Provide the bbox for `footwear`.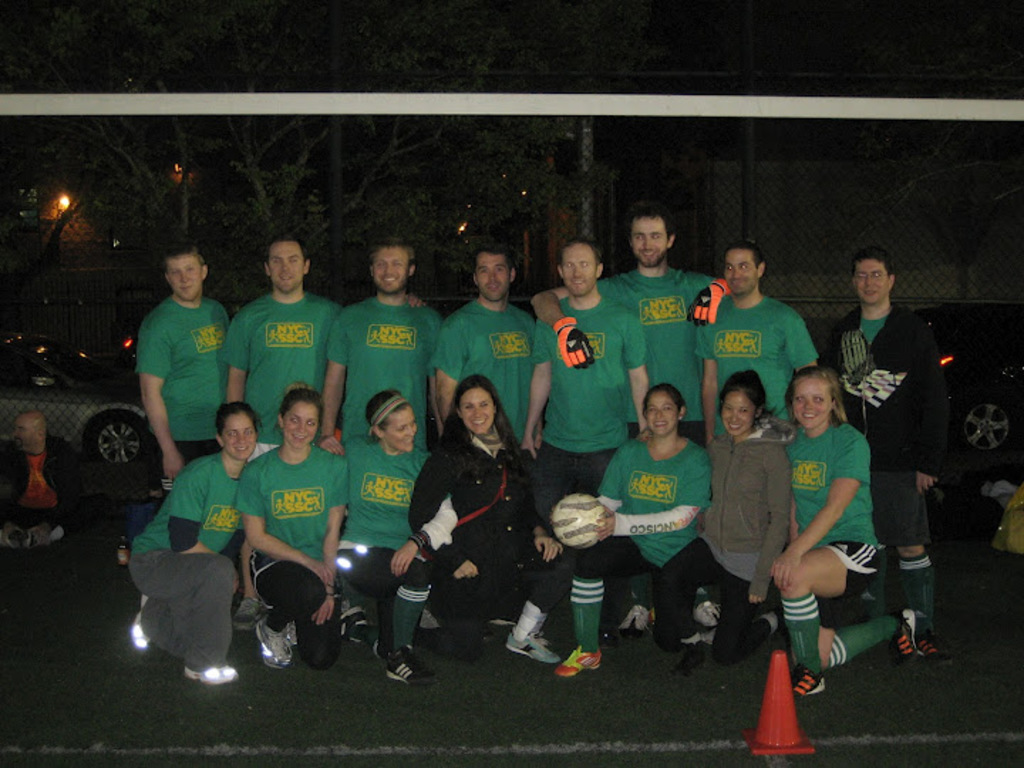
region(694, 602, 725, 630).
